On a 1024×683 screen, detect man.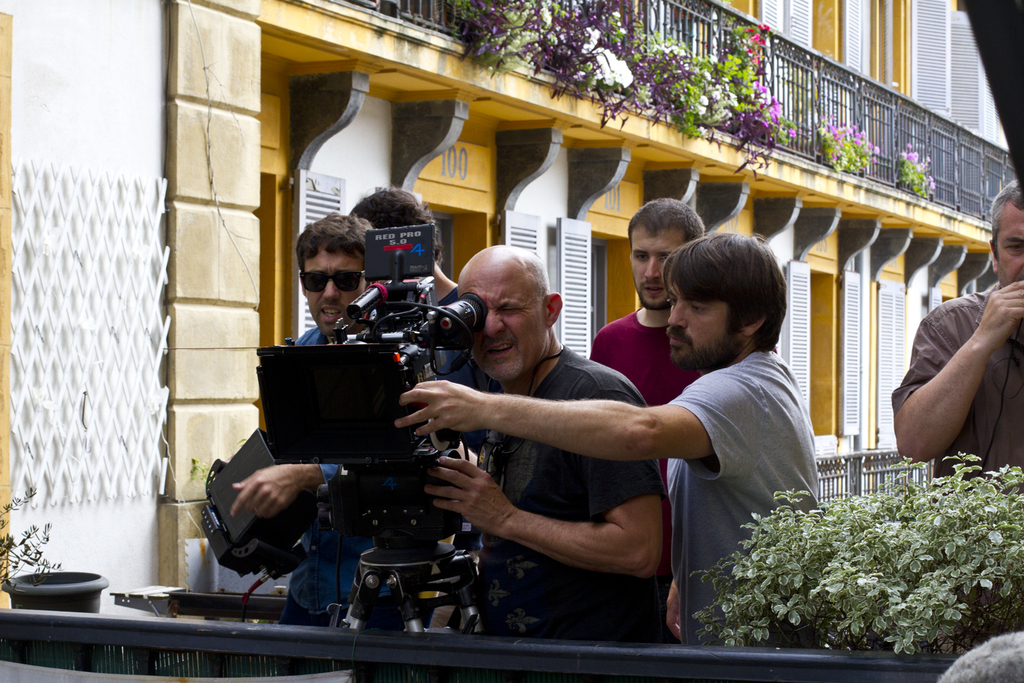
888, 175, 1023, 492.
